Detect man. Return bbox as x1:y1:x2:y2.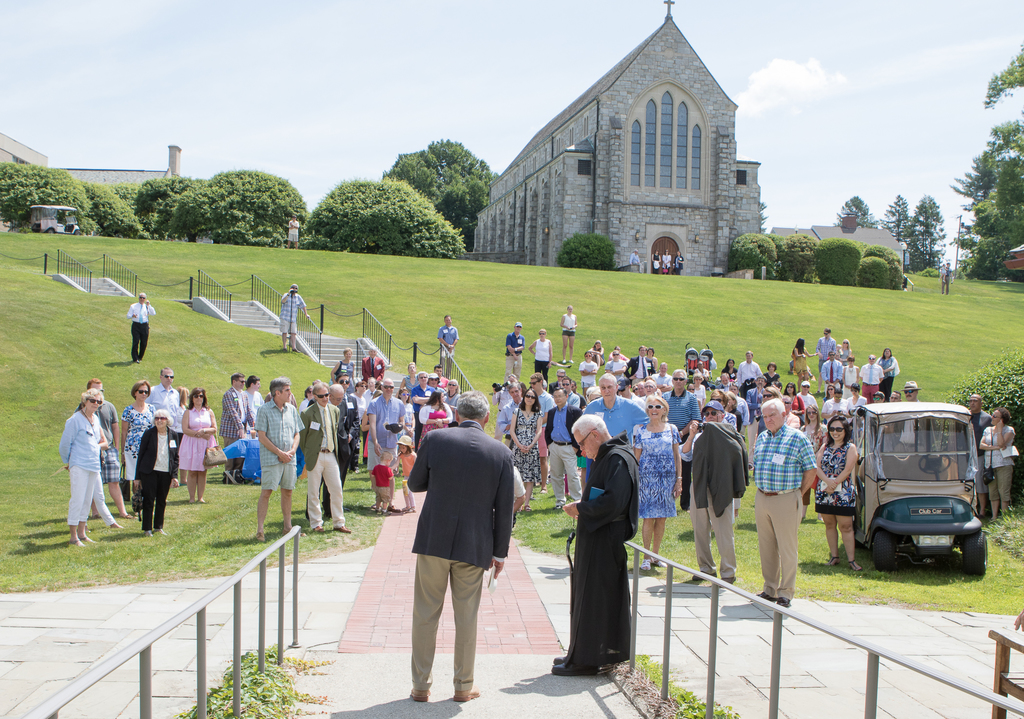
299:383:350:532.
